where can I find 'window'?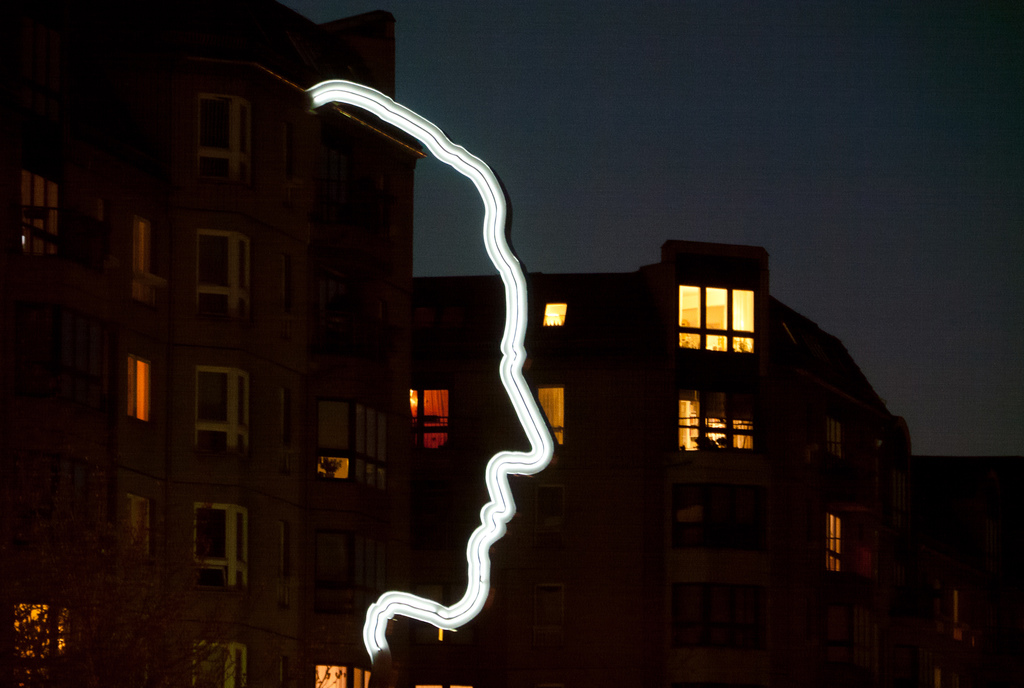
You can find it at x1=670 y1=273 x2=764 y2=369.
